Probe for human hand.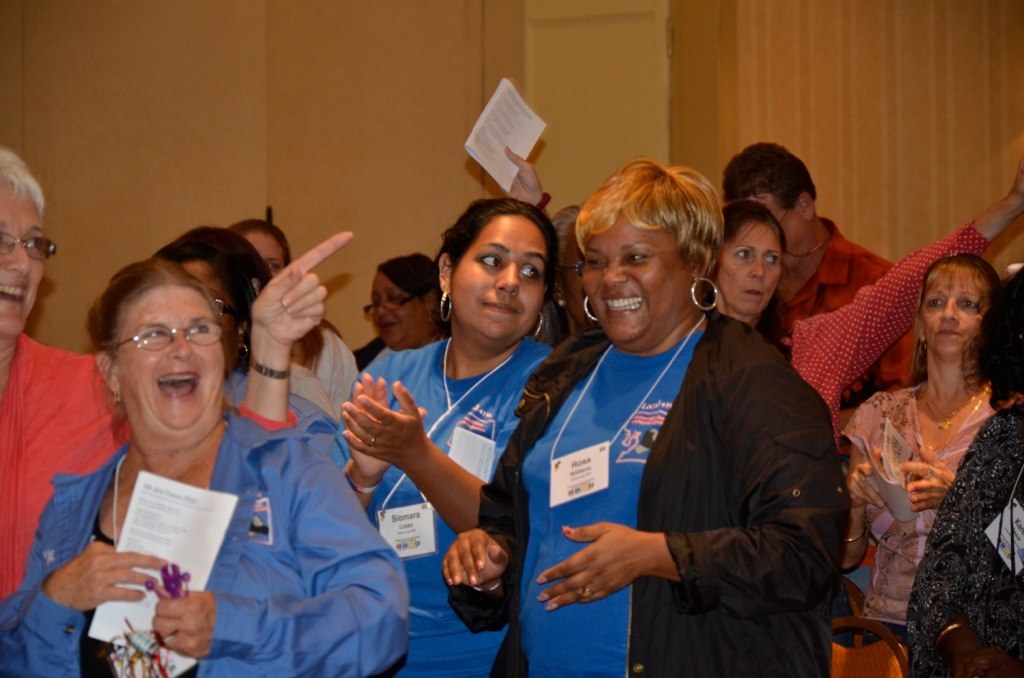
Probe result: (left=344, top=369, right=426, bottom=472).
